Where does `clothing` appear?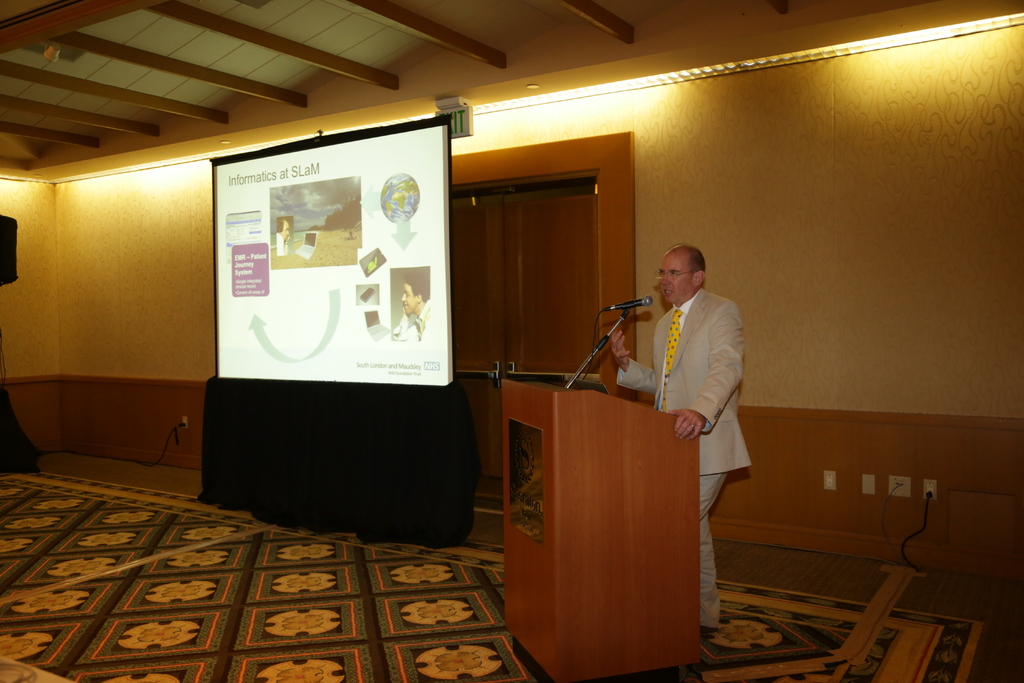
Appears at 276,231,285,256.
